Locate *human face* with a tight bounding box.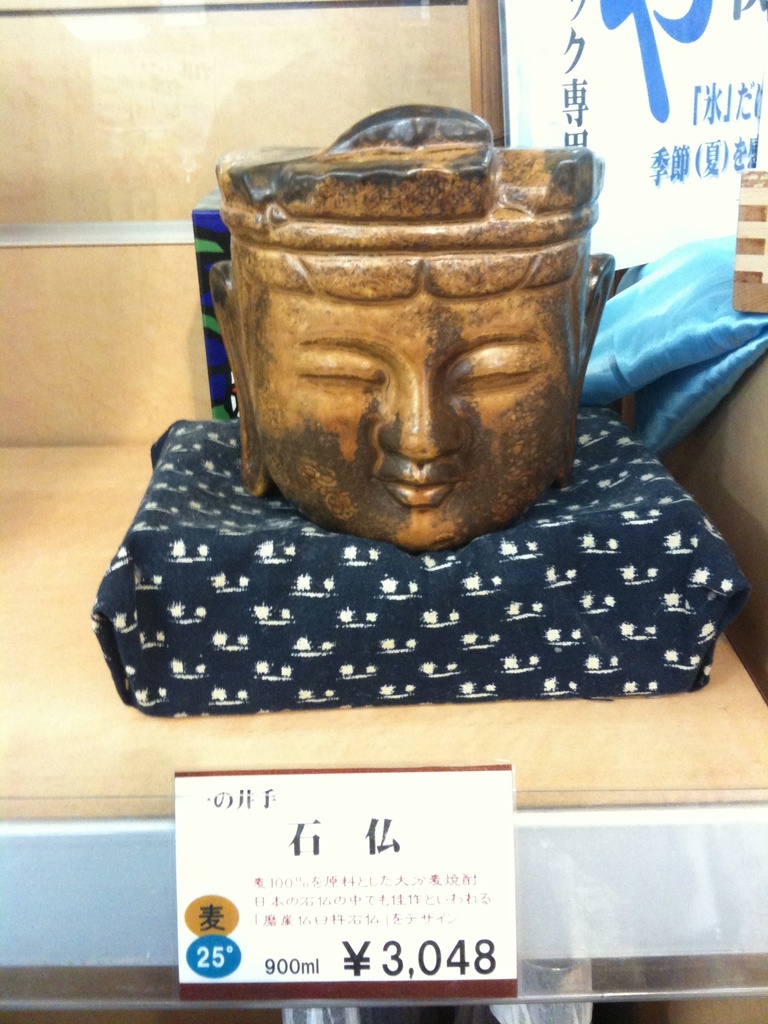
252,277,579,555.
